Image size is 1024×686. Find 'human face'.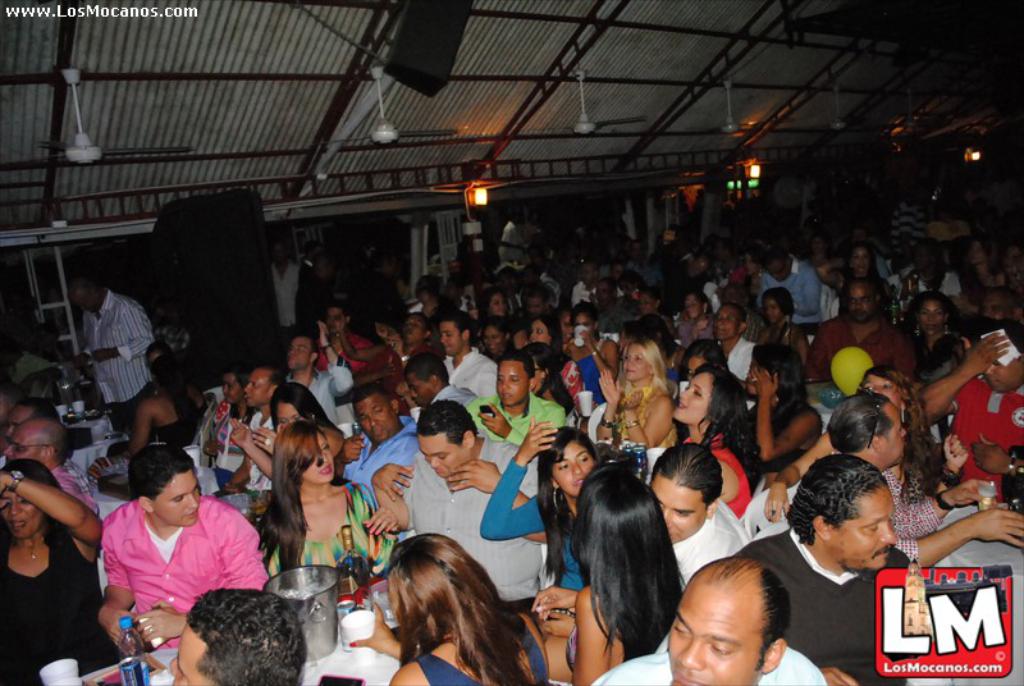
[x1=384, y1=260, x2=394, y2=276].
